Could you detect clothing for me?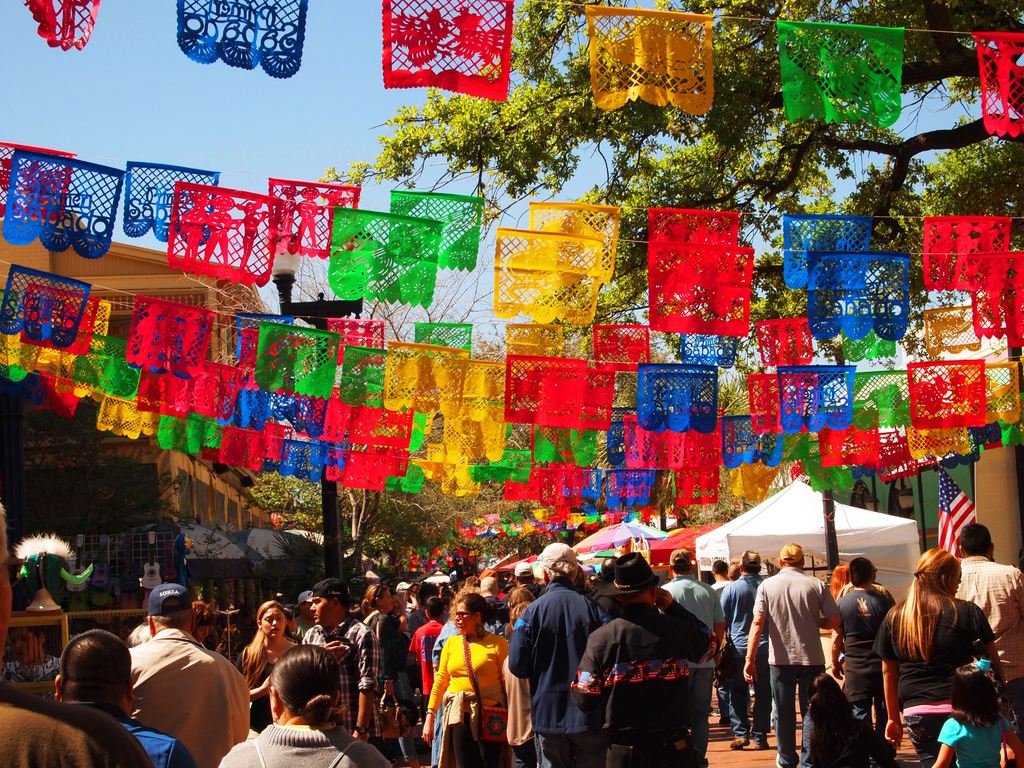
Detection result: crop(570, 550, 724, 766).
